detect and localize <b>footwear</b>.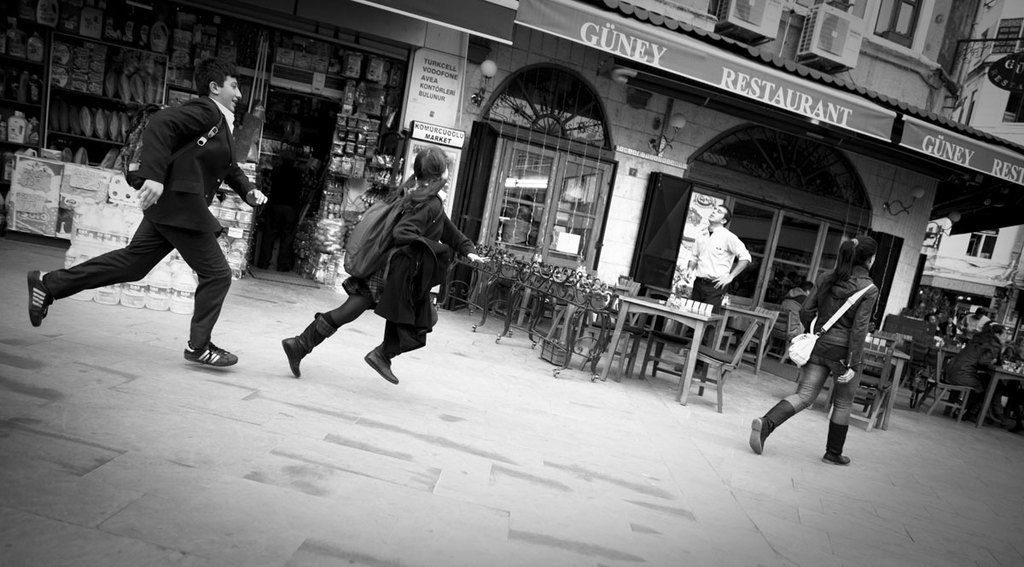
Localized at Rect(28, 270, 55, 328).
